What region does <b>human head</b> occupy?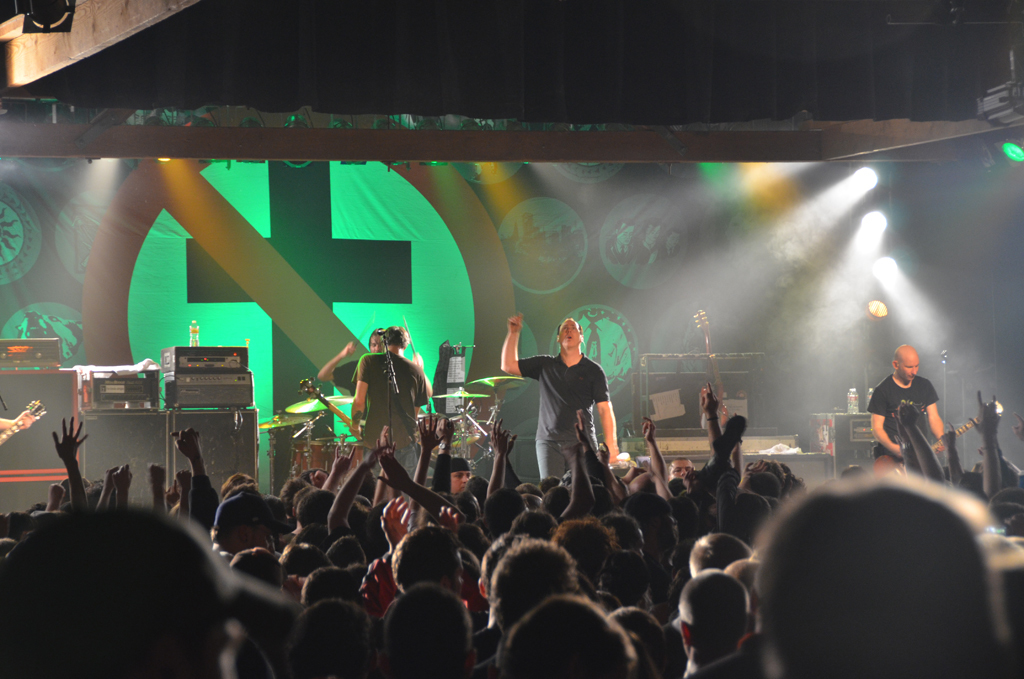
[493, 589, 643, 678].
